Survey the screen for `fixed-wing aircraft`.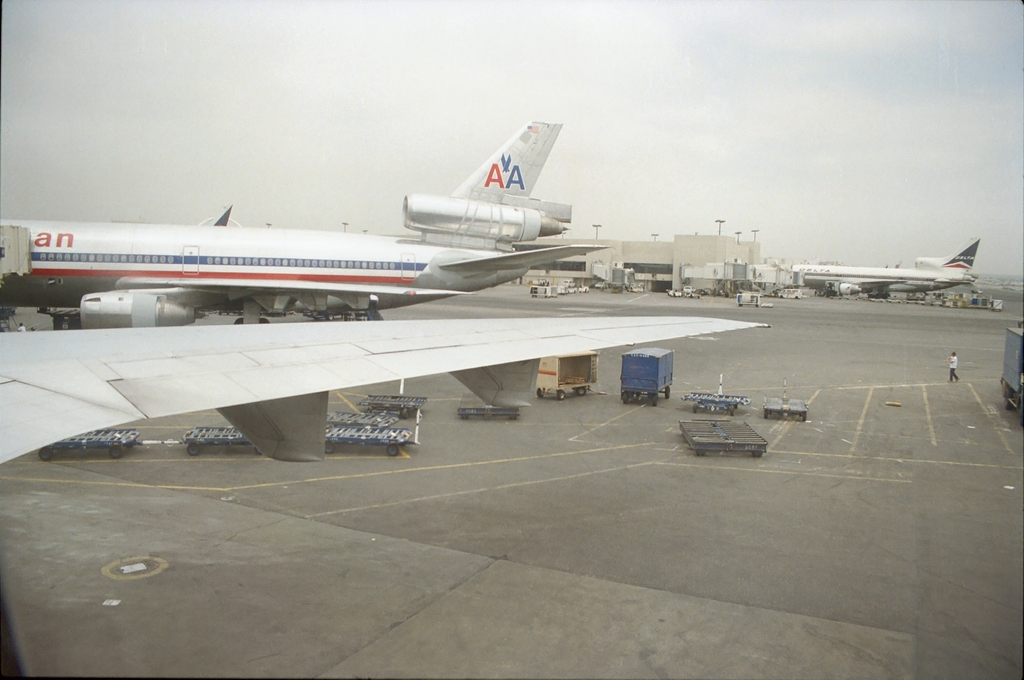
Survey found: l=0, t=113, r=602, b=324.
